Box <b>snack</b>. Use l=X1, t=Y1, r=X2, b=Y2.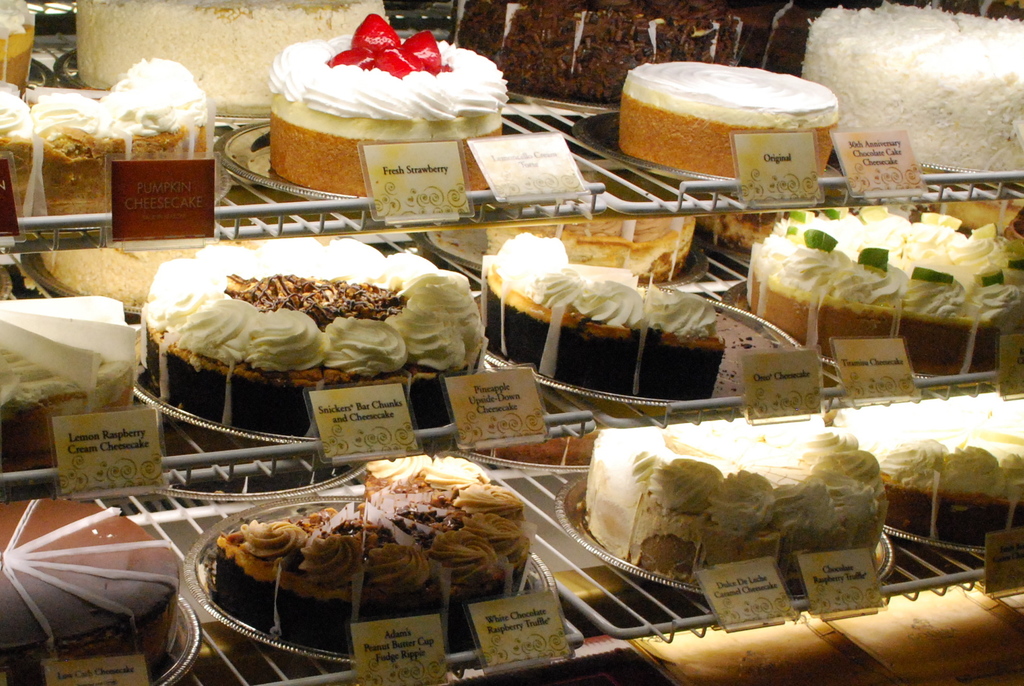
l=440, t=0, r=749, b=101.
